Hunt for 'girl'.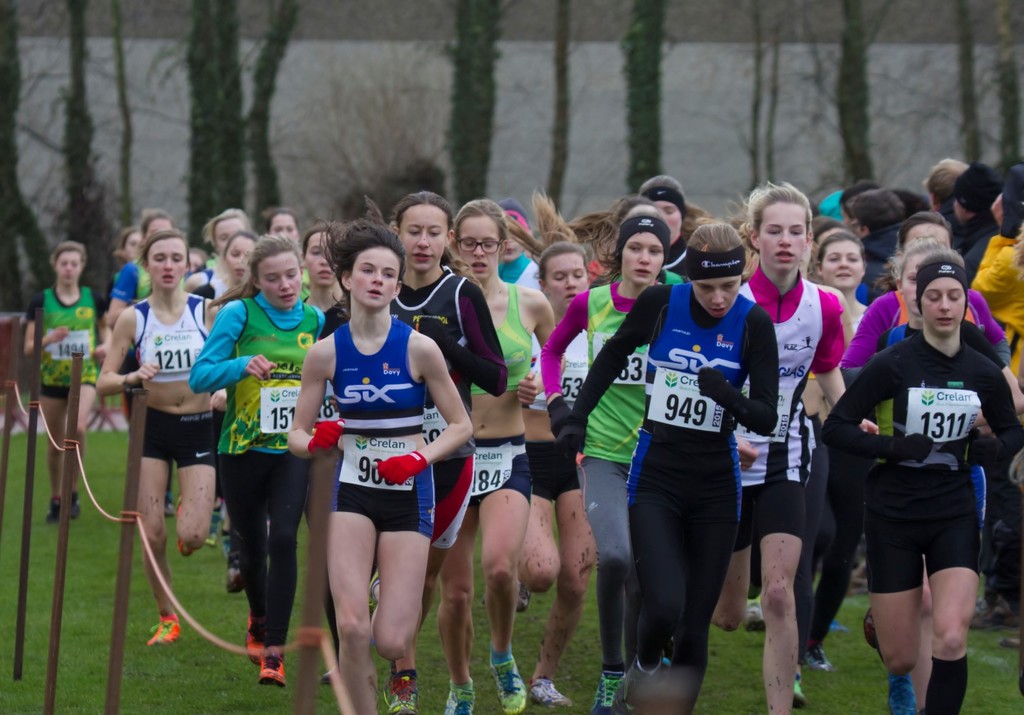
Hunted down at 560,221,780,714.
